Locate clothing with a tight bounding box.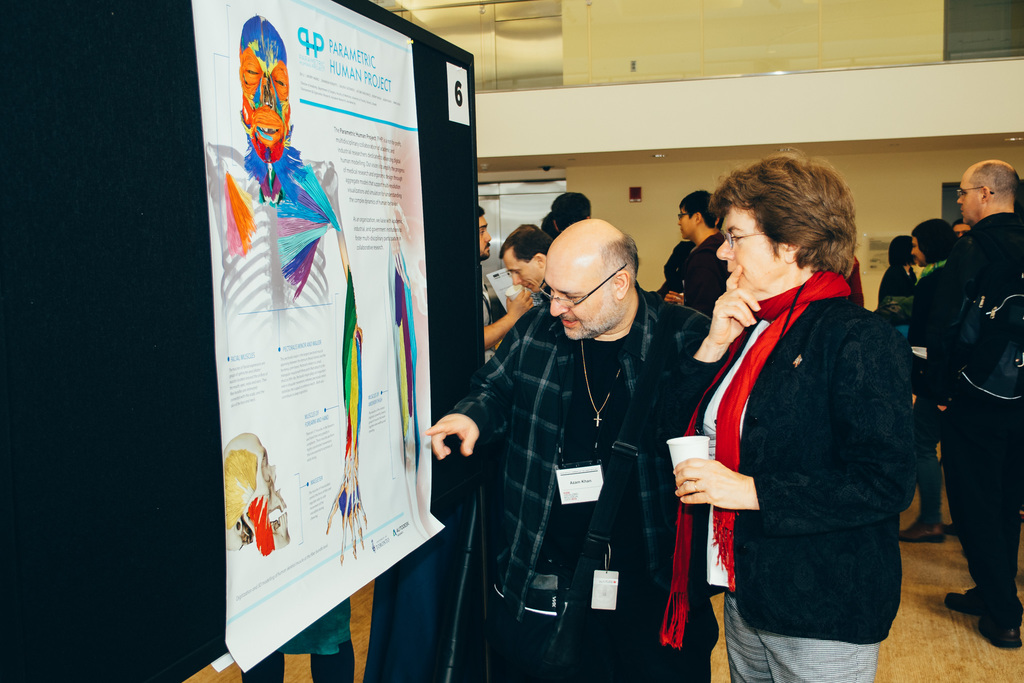
rect(879, 257, 921, 308).
